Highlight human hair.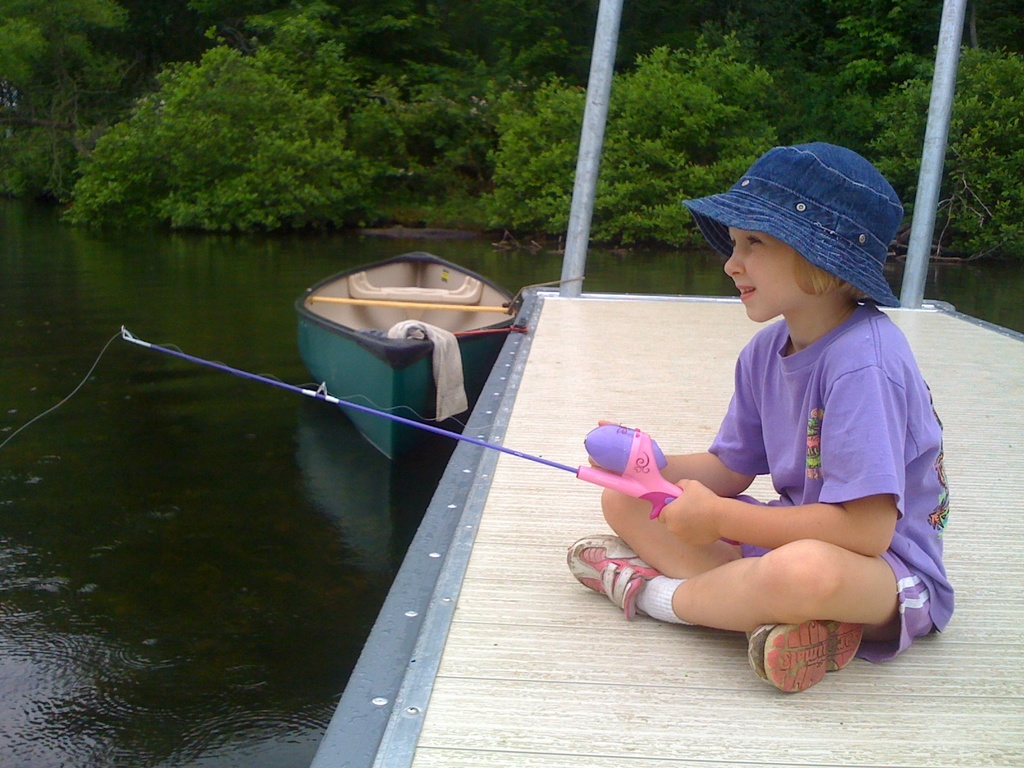
Highlighted region: (796,250,846,296).
